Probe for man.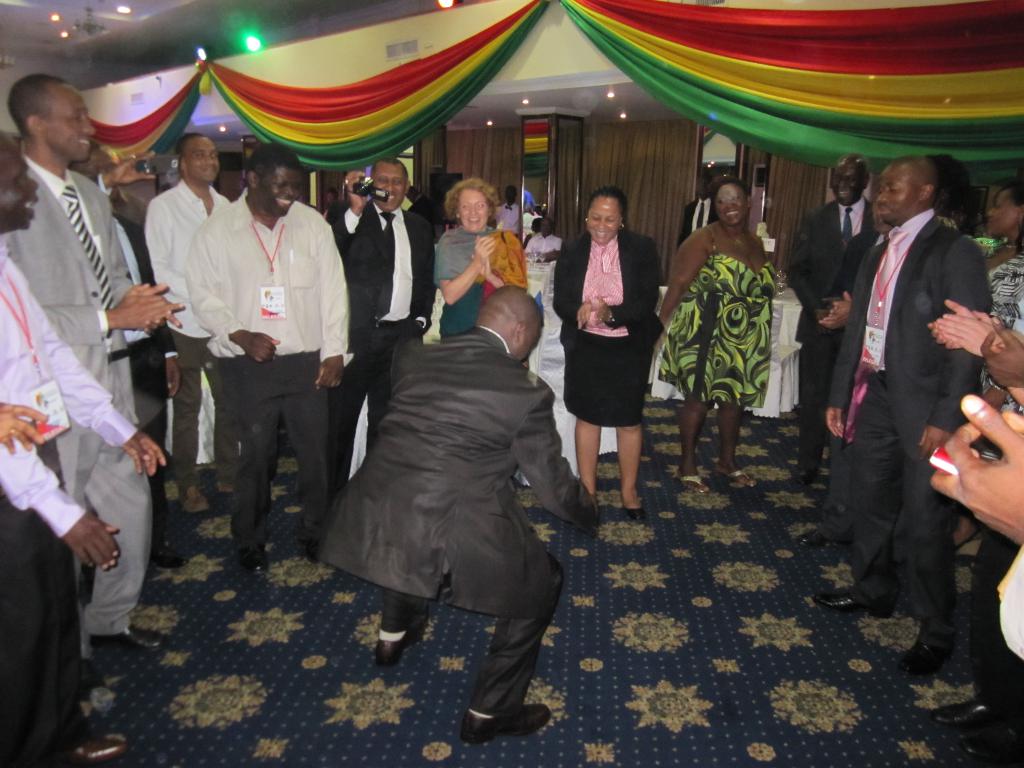
Probe result: 188,148,351,609.
